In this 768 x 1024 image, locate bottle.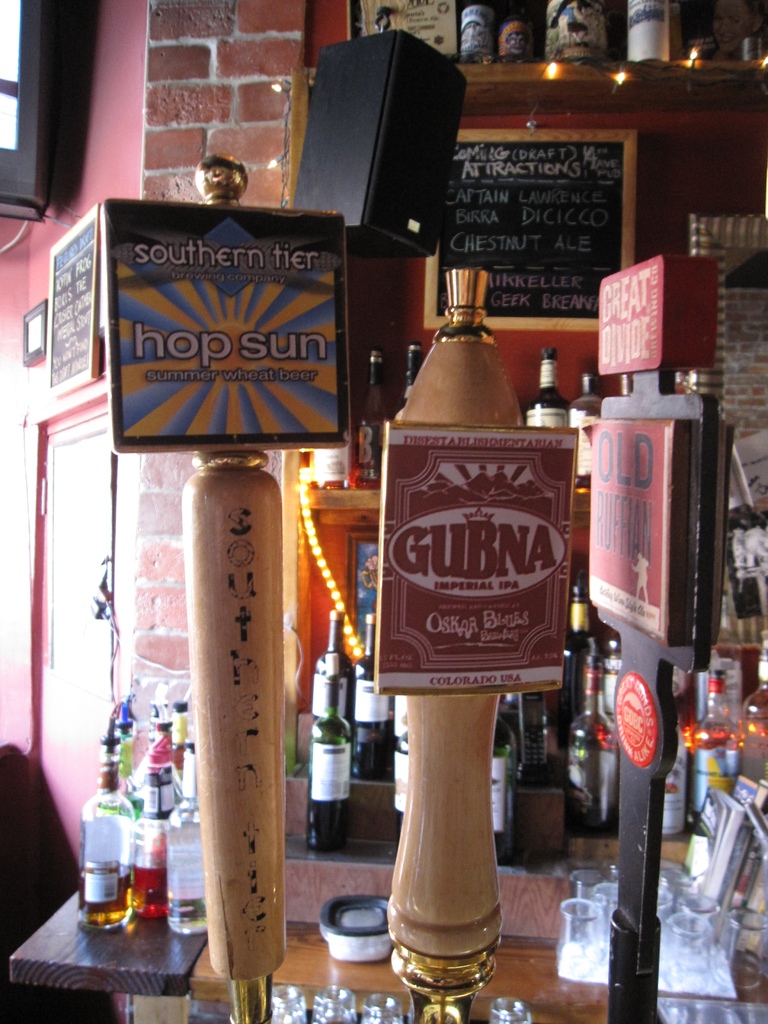
Bounding box: (x1=381, y1=722, x2=413, y2=837).
